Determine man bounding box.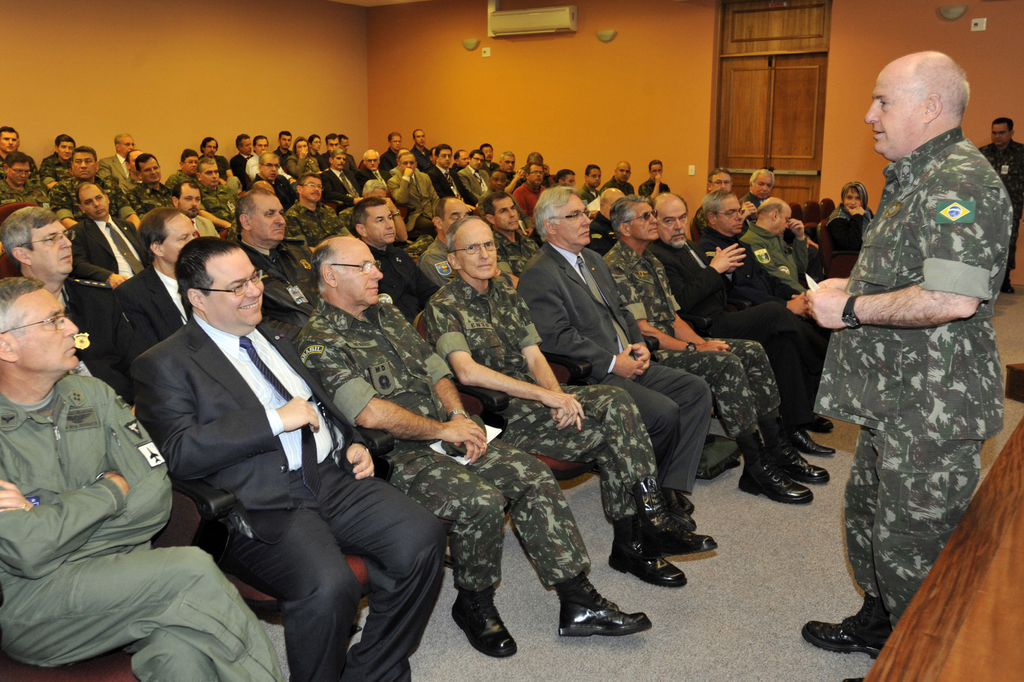
Determined: [left=61, top=177, right=152, bottom=285].
